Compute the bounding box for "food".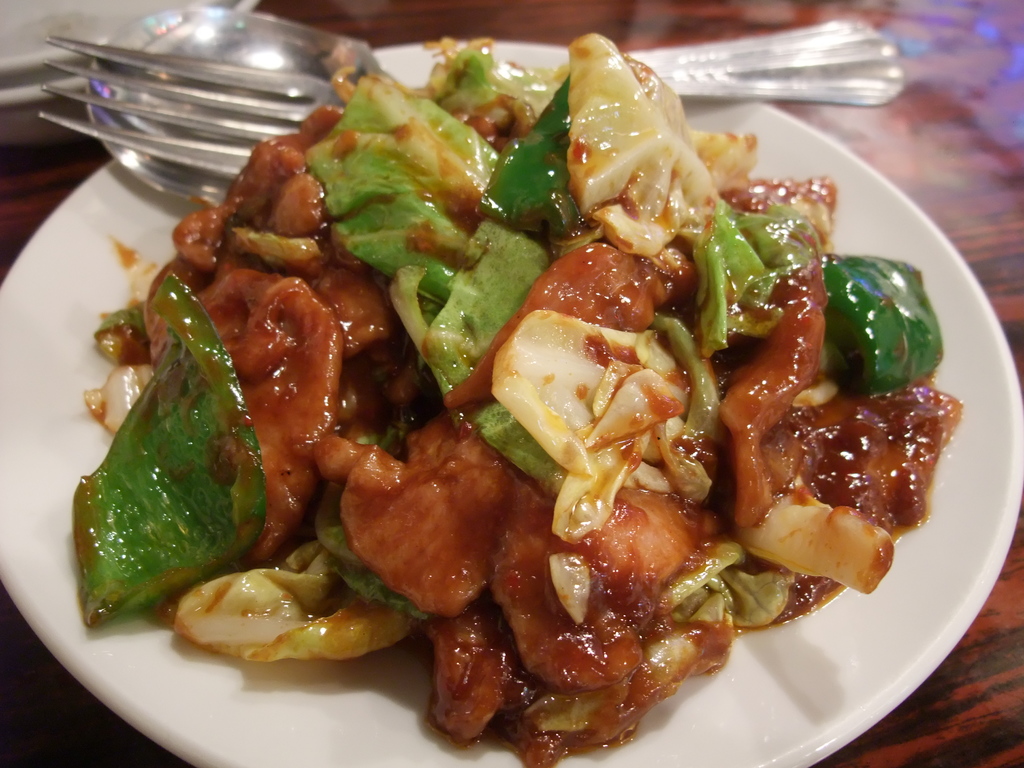
<box>89,302,152,339</box>.
